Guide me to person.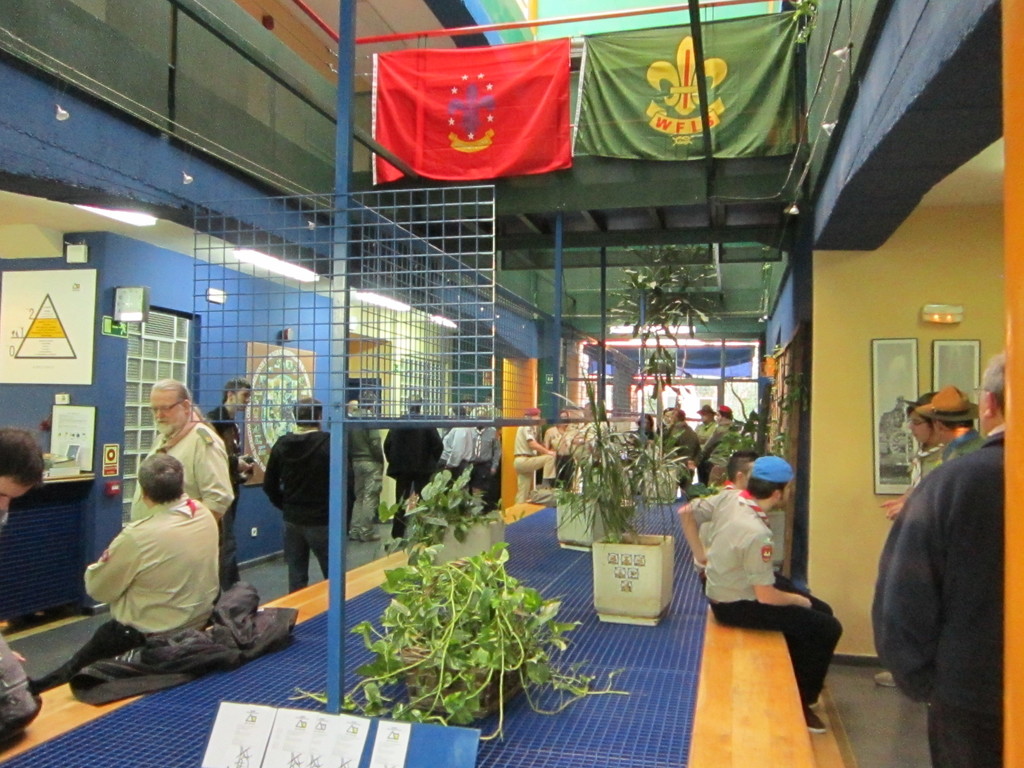
Guidance: x1=128 y1=378 x2=242 y2=534.
